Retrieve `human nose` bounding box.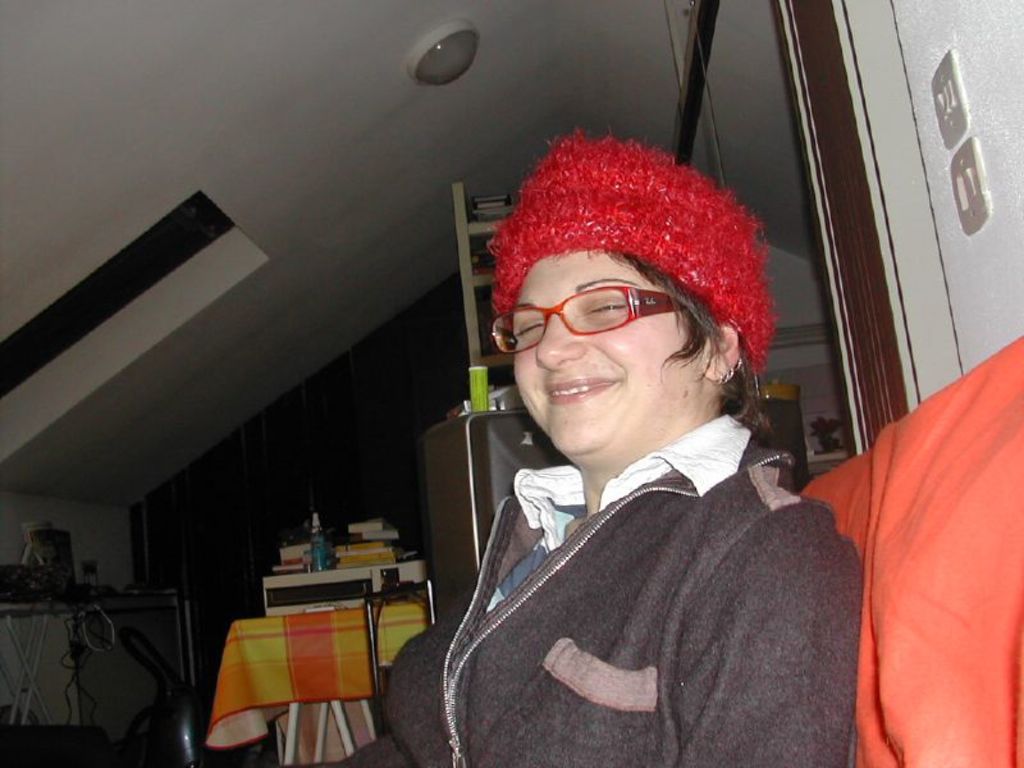
Bounding box: bbox=(538, 315, 588, 375).
